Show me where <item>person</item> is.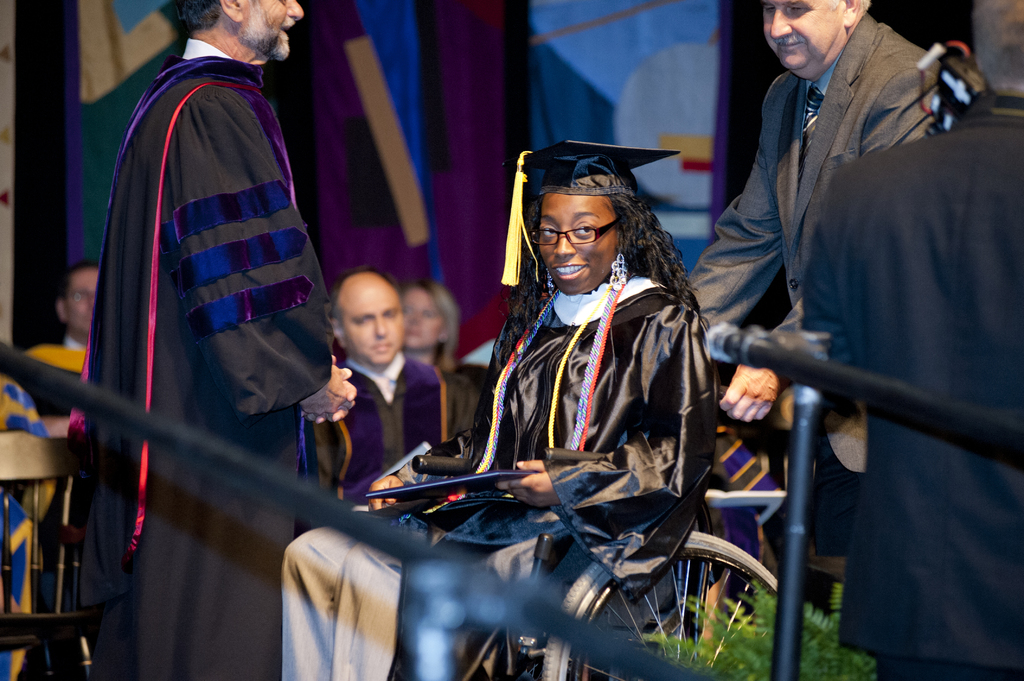
<item>person</item> is at locate(296, 266, 483, 536).
